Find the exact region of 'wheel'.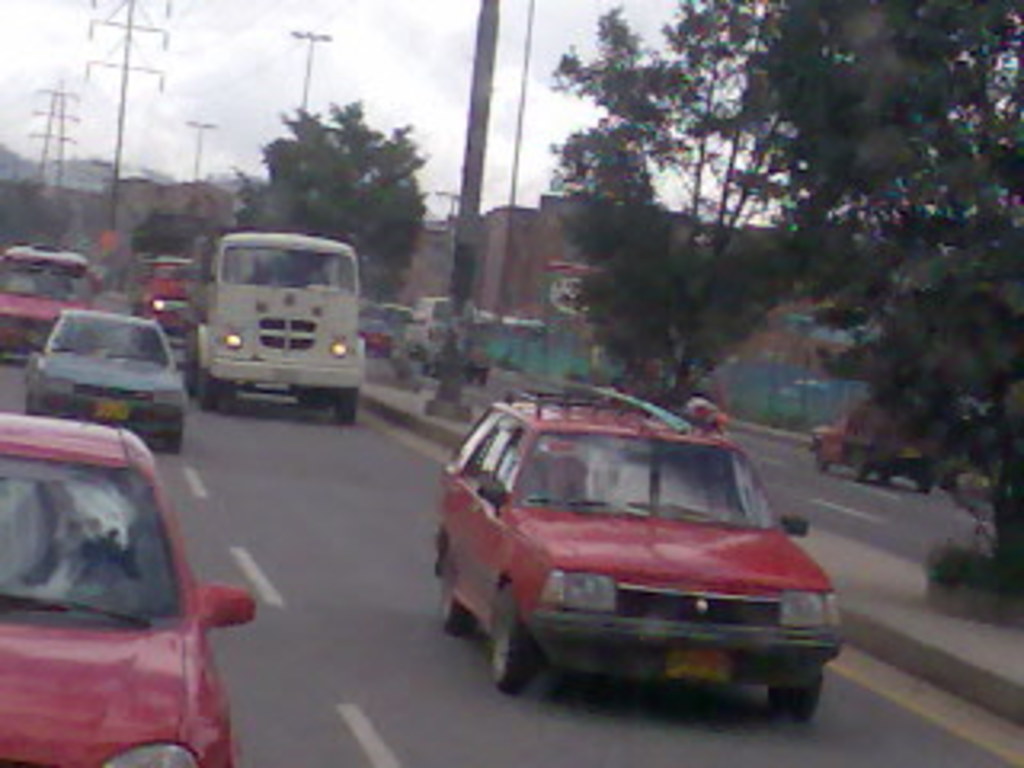
Exact region: 422 362 426 374.
